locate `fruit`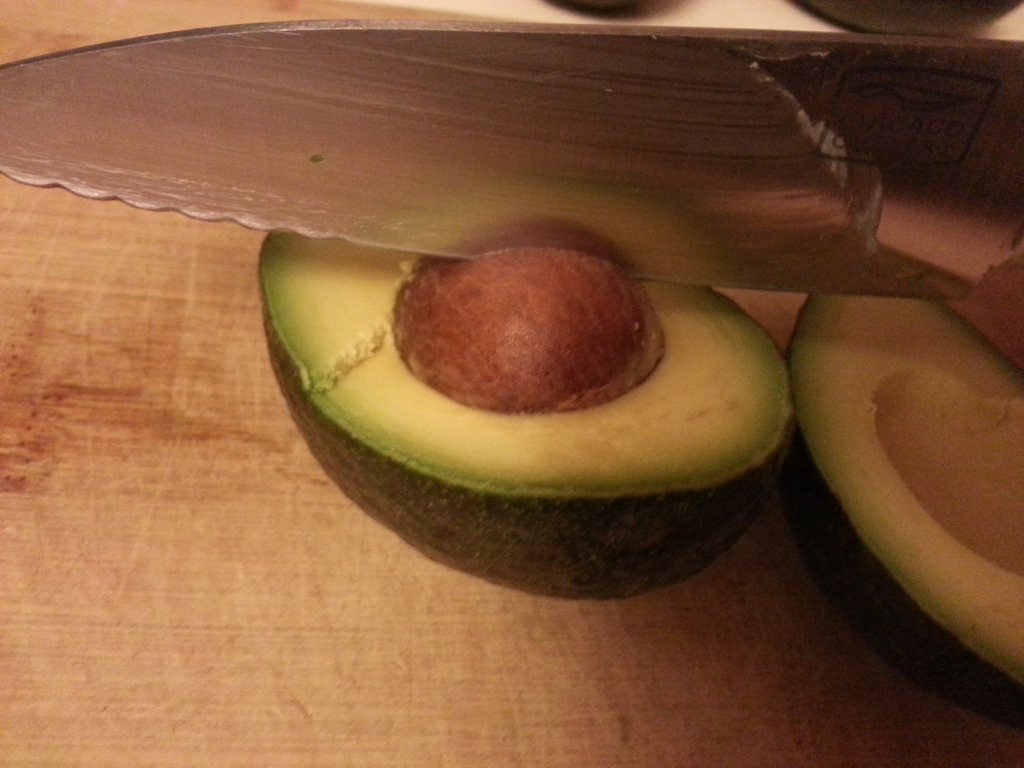
(767,289,1023,726)
